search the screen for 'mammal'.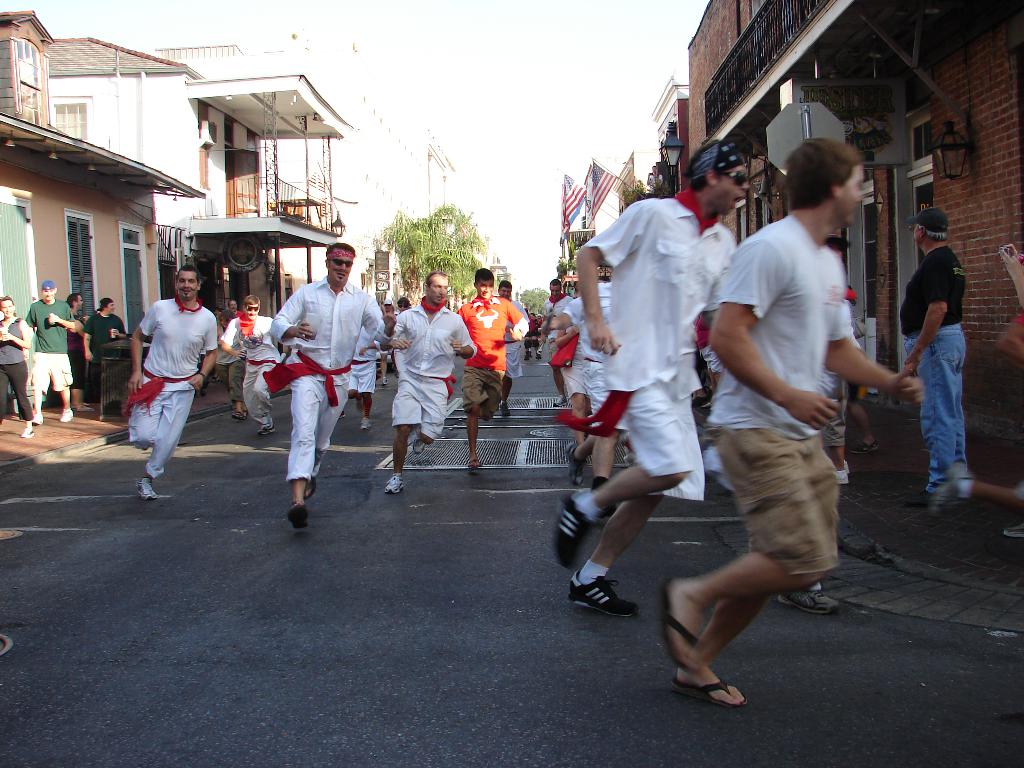
Found at <bbox>542, 277, 573, 406</bbox>.
